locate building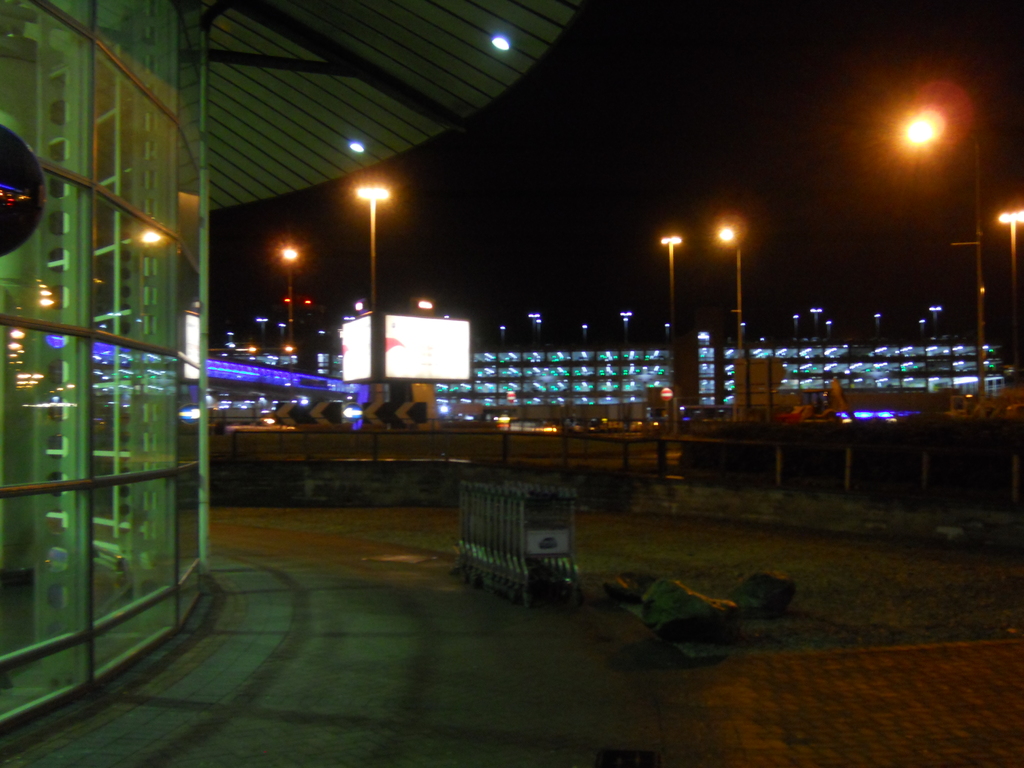
crop(436, 303, 1021, 436)
